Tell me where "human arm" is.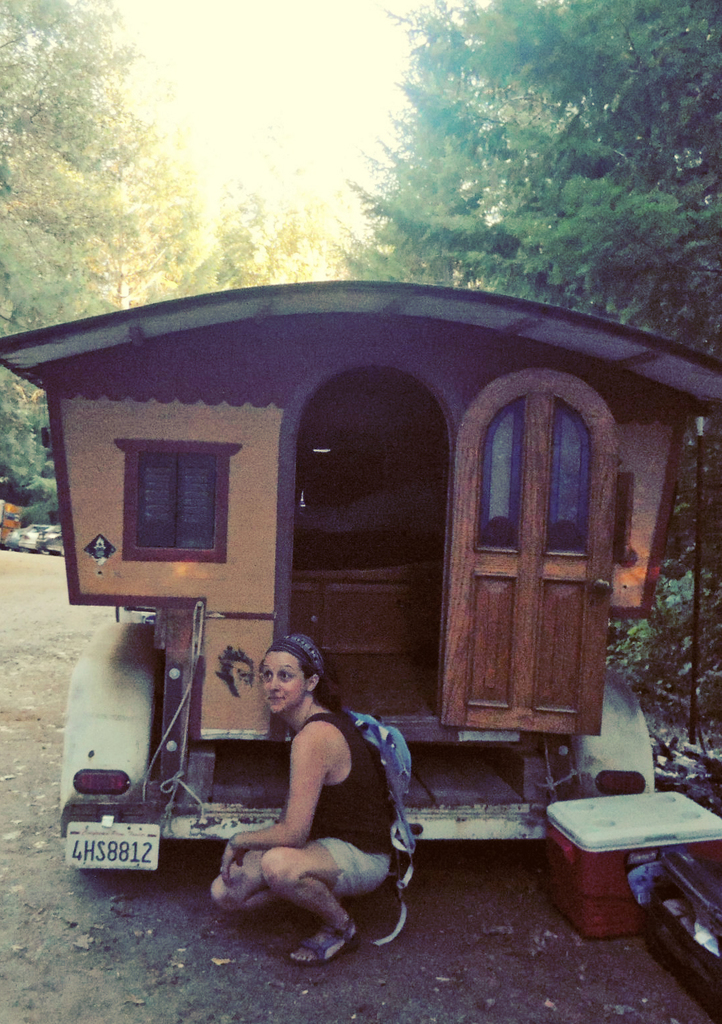
"human arm" is at [x1=218, y1=732, x2=324, y2=882].
